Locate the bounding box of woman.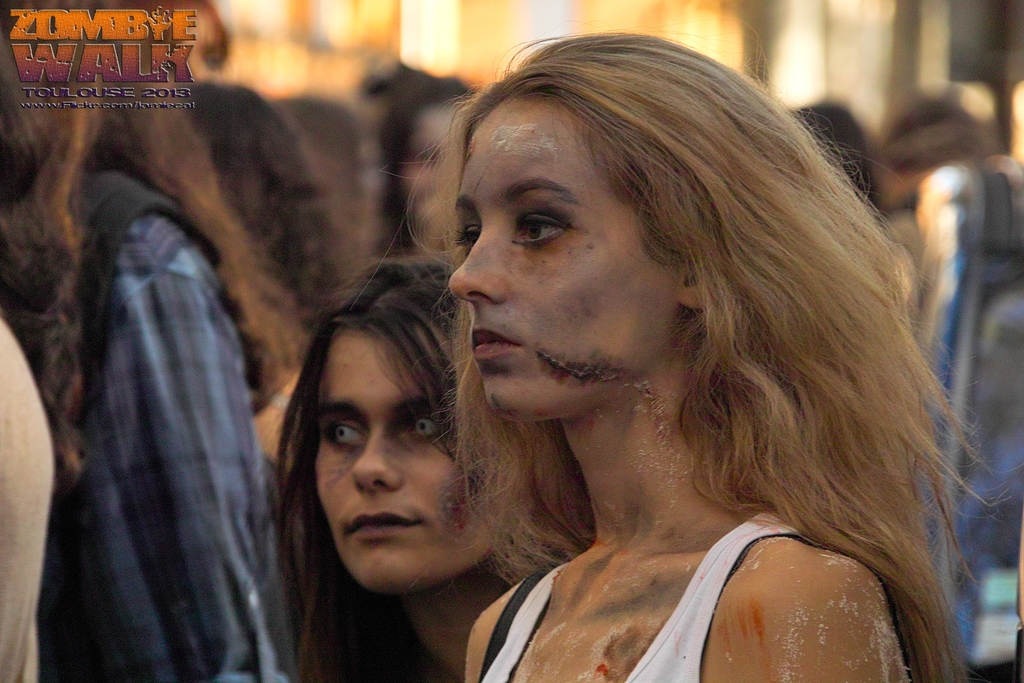
Bounding box: 0,0,102,682.
